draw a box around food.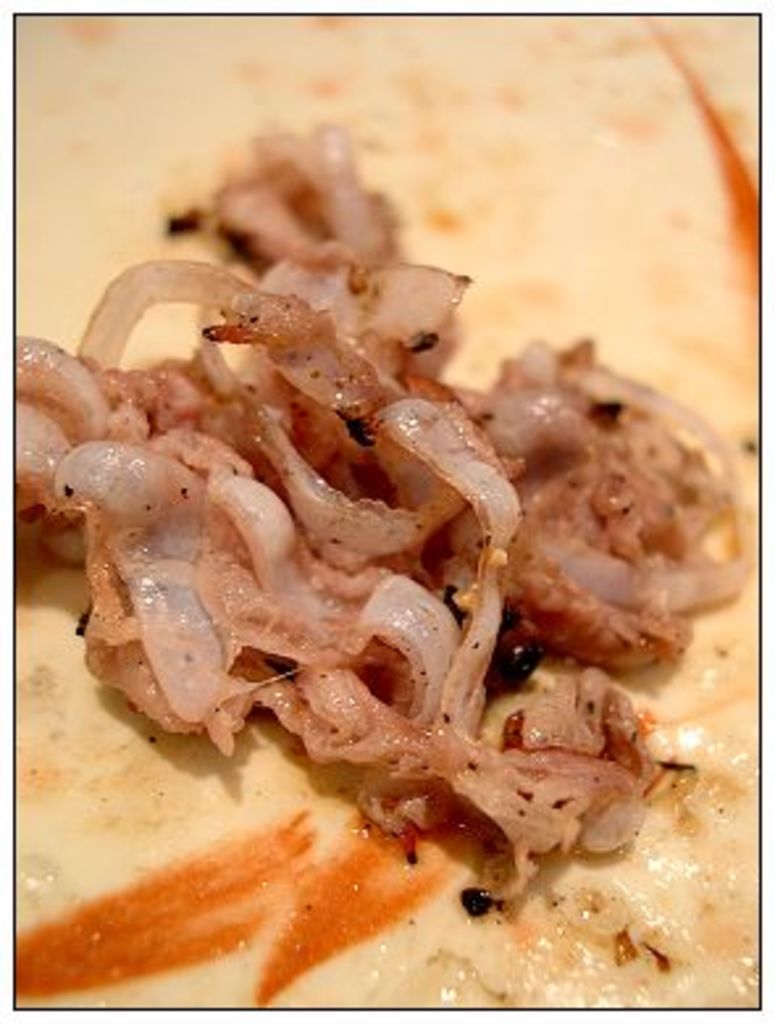
18:11:754:1008.
